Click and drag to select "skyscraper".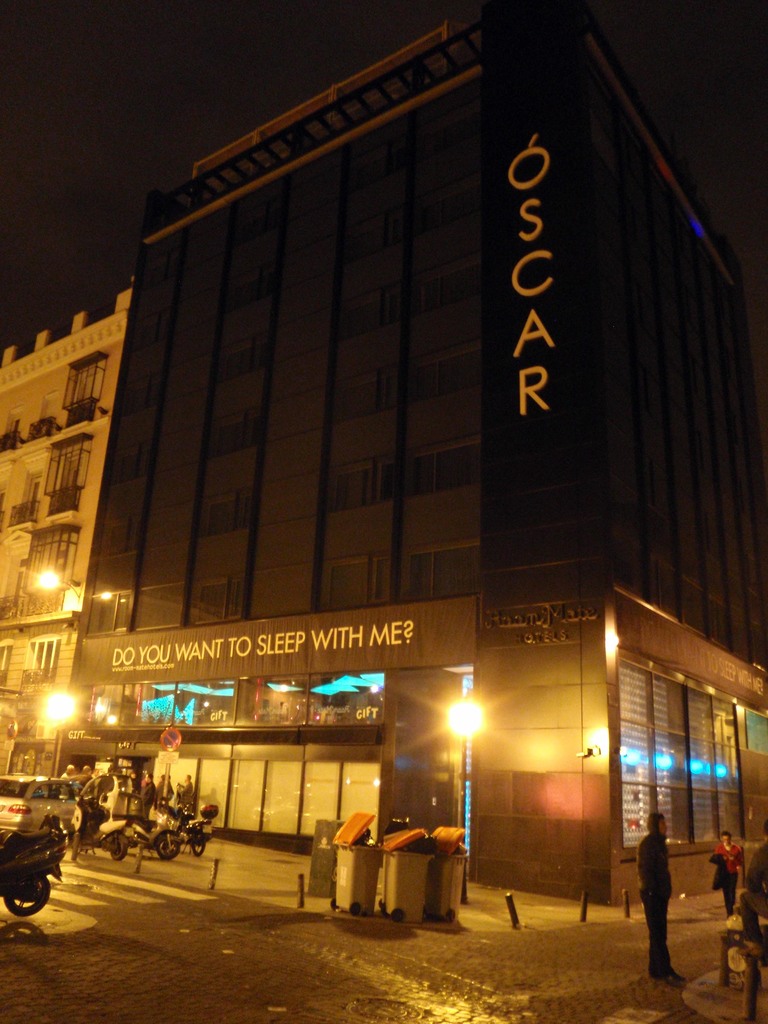
Selection: (x1=16, y1=28, x2=710, y2=906).
